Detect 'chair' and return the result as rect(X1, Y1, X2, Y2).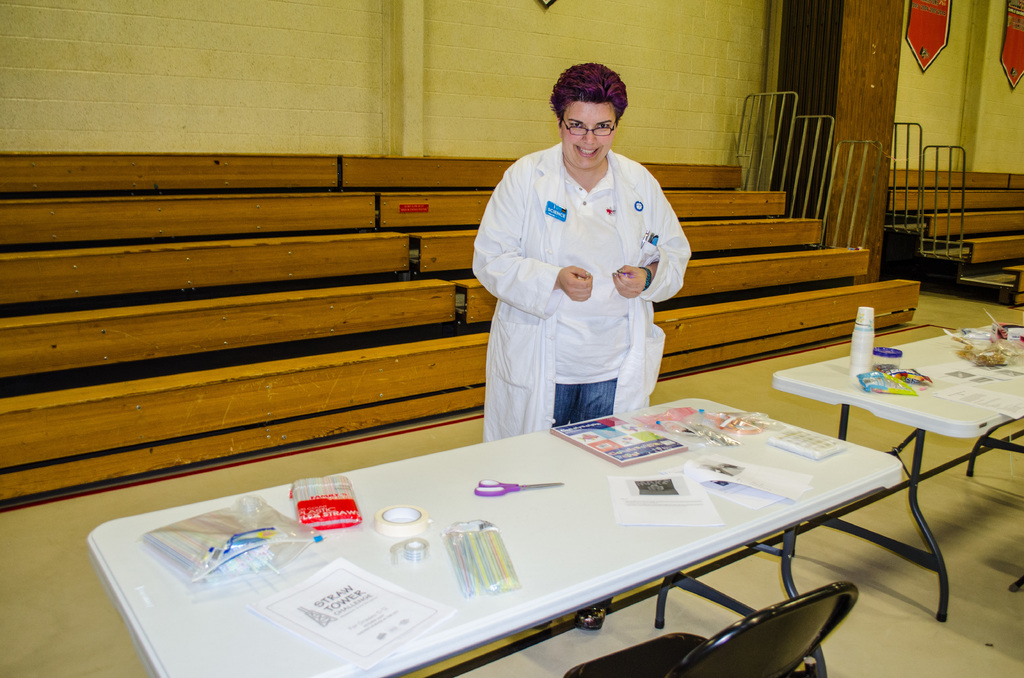
rect(562, 579, 861, 677).
